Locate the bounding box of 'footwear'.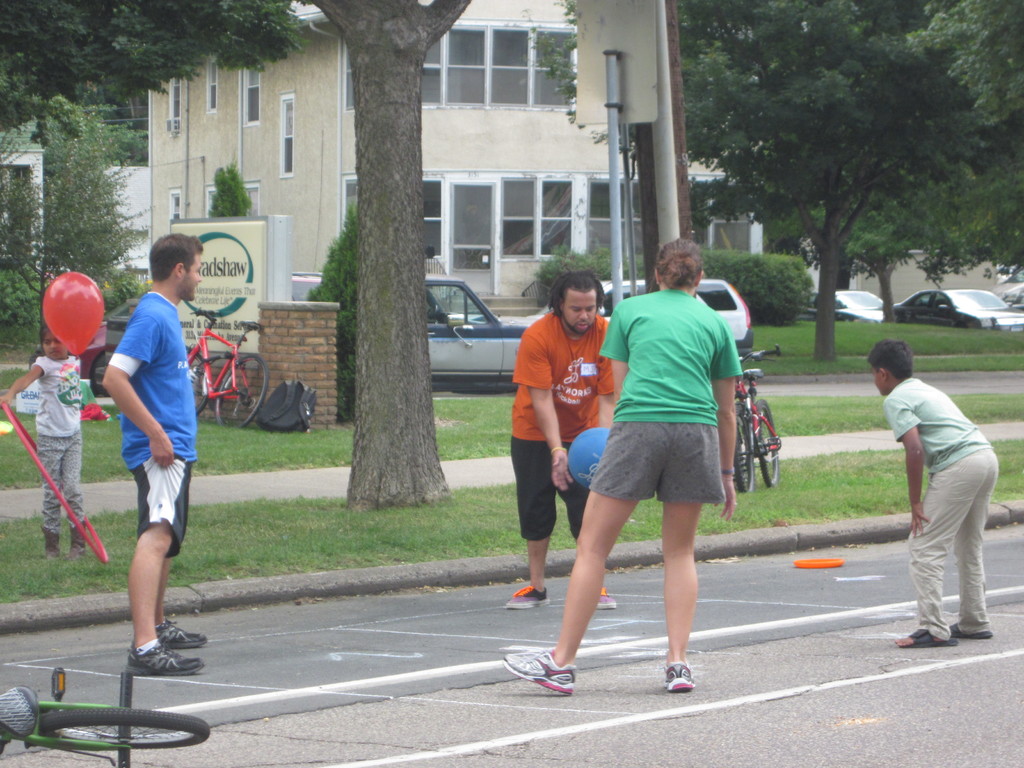
Bounding box: pyautogui.locateOnScreen(38, 525, 63, 557).
